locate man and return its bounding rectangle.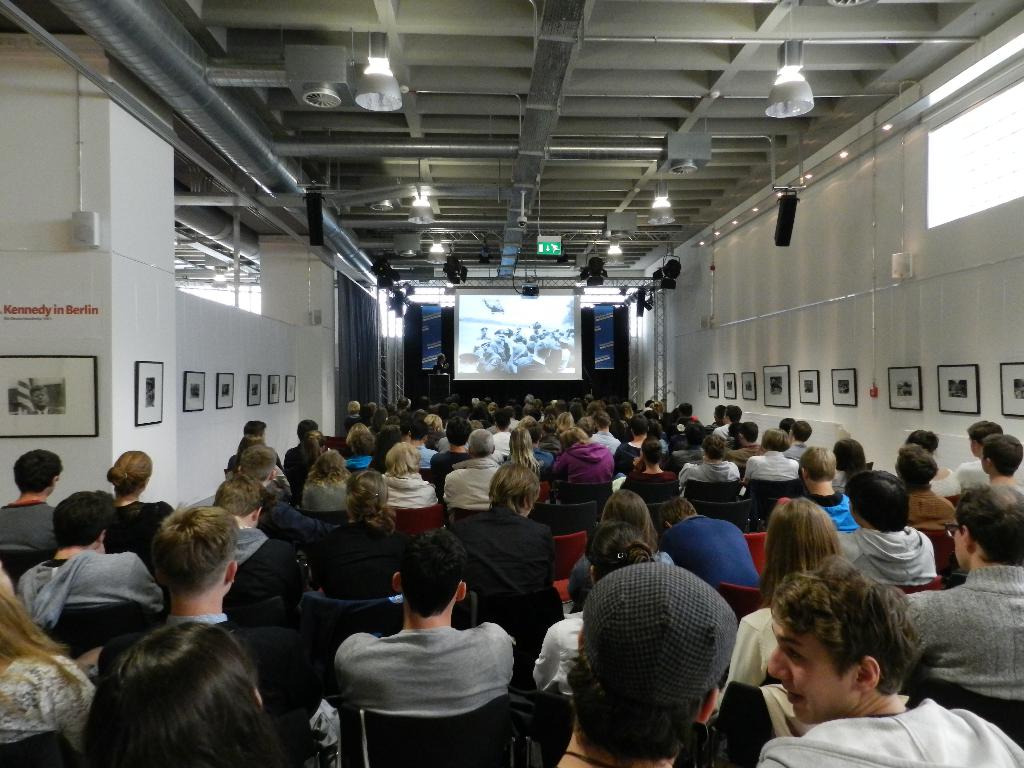
locate(546, 561, 738, 767).
